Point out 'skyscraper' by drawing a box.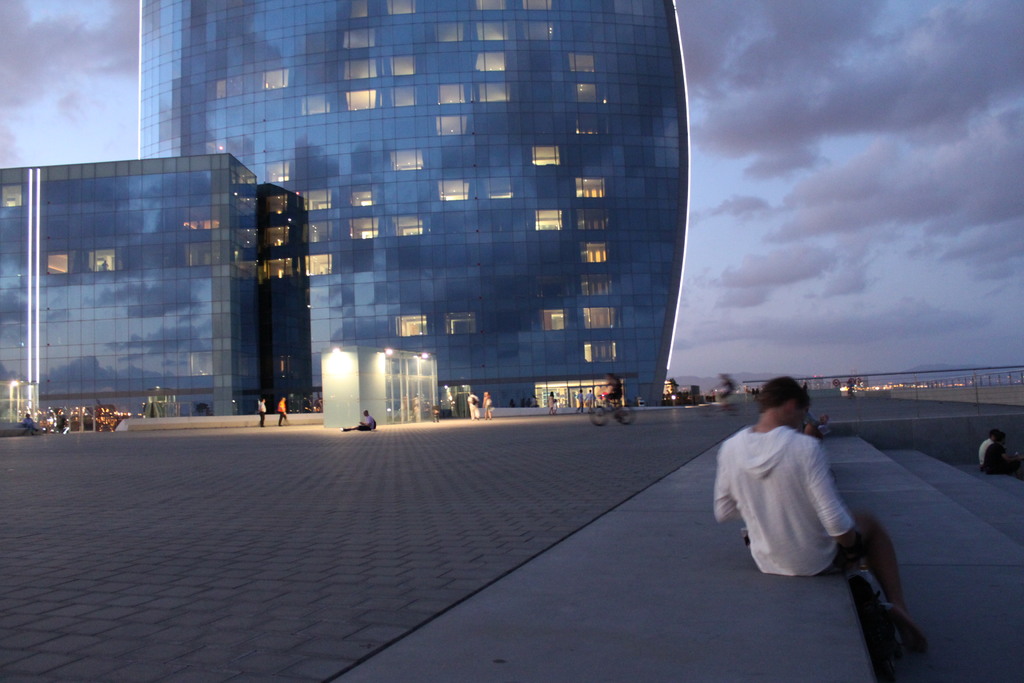
x1=215 y1=26 x2=690 y2=433.
